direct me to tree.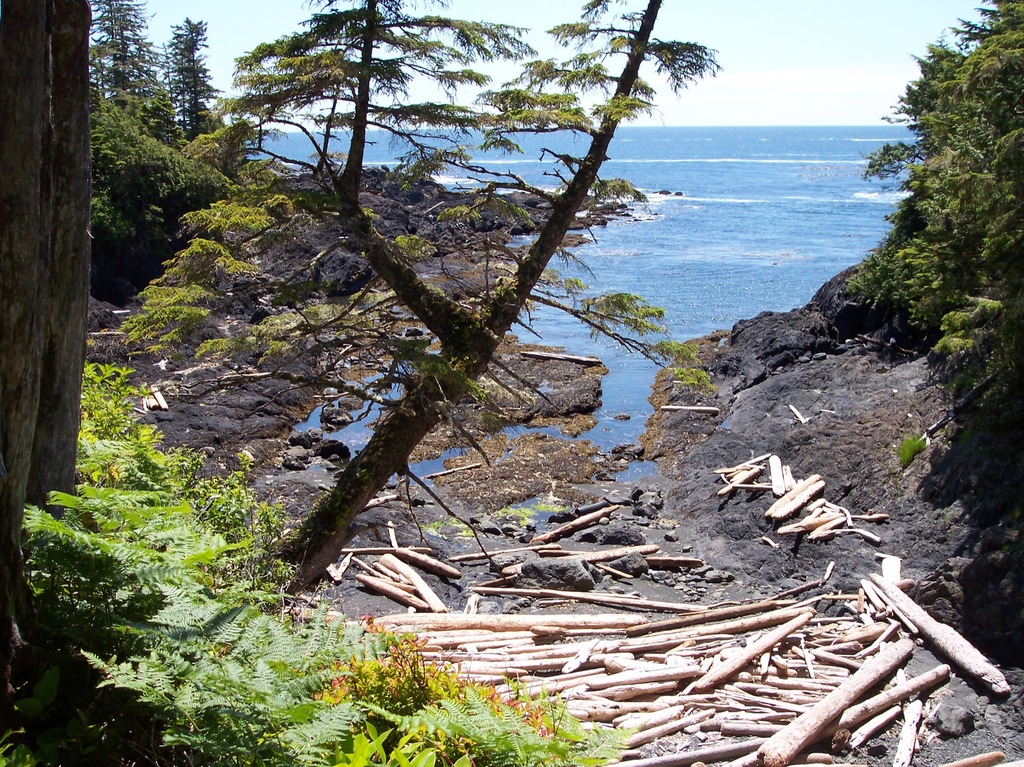
Direction: <box>0,0,100,691</box>.
